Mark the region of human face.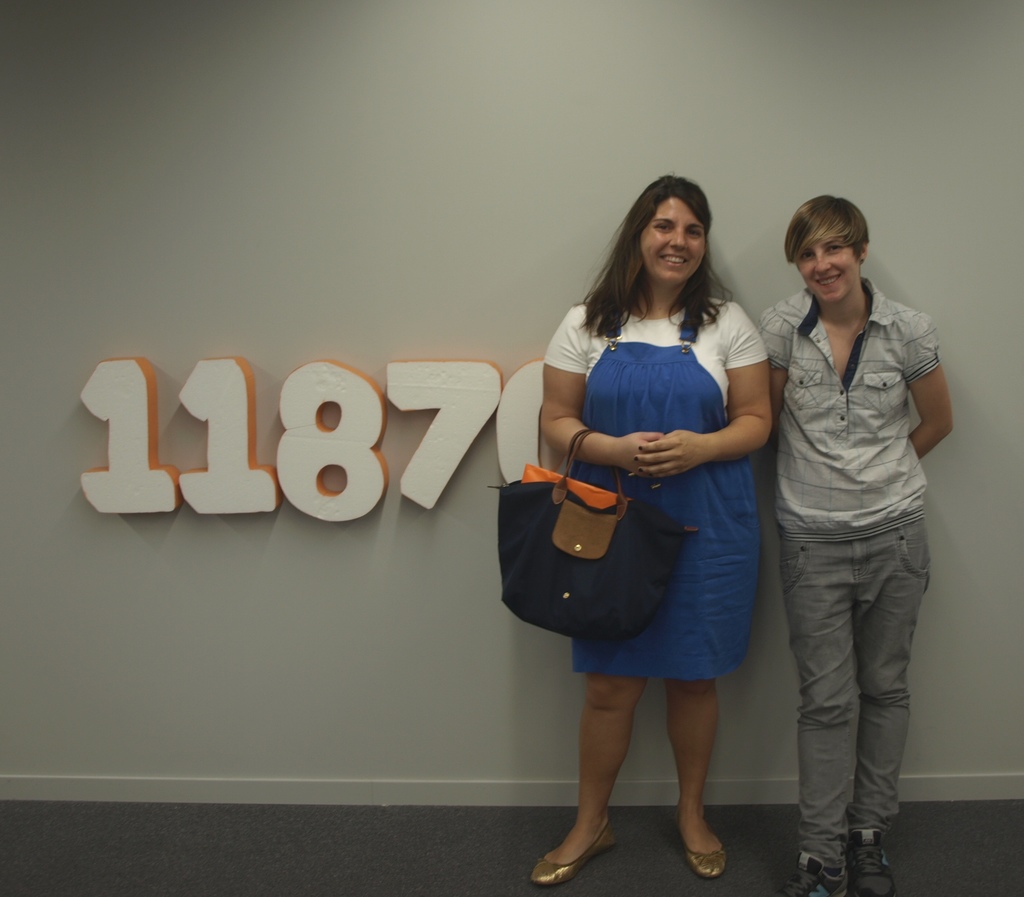
Region: pyautogui.locateOnScreen(642, 188, 705, 287).
